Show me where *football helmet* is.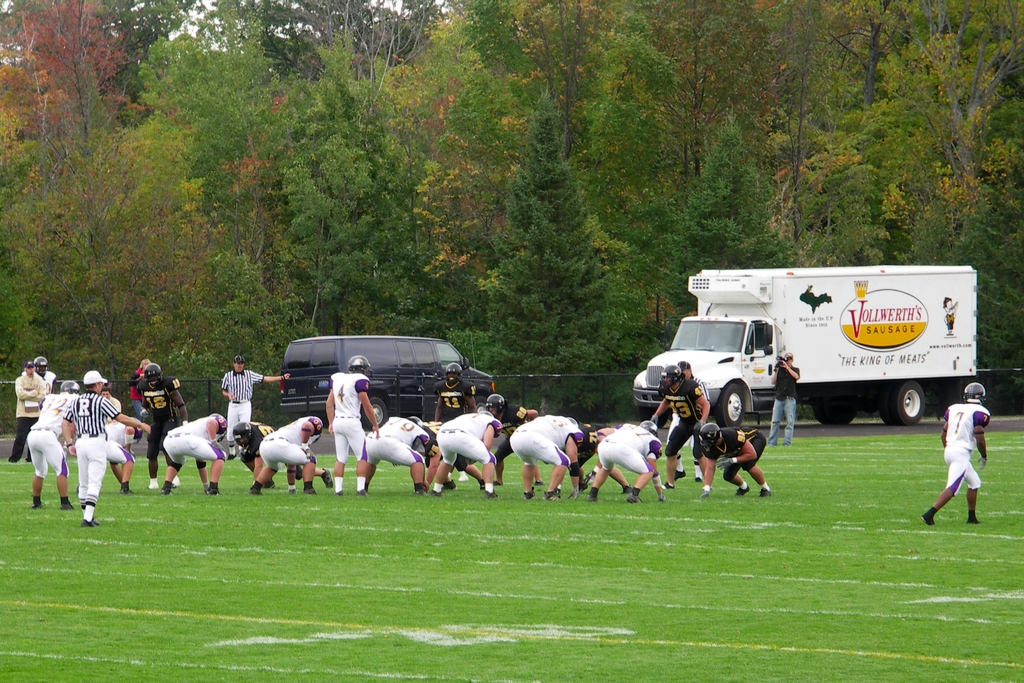
*football helmet* is at [x1=234, y1=421, x2=252, y2=447].
